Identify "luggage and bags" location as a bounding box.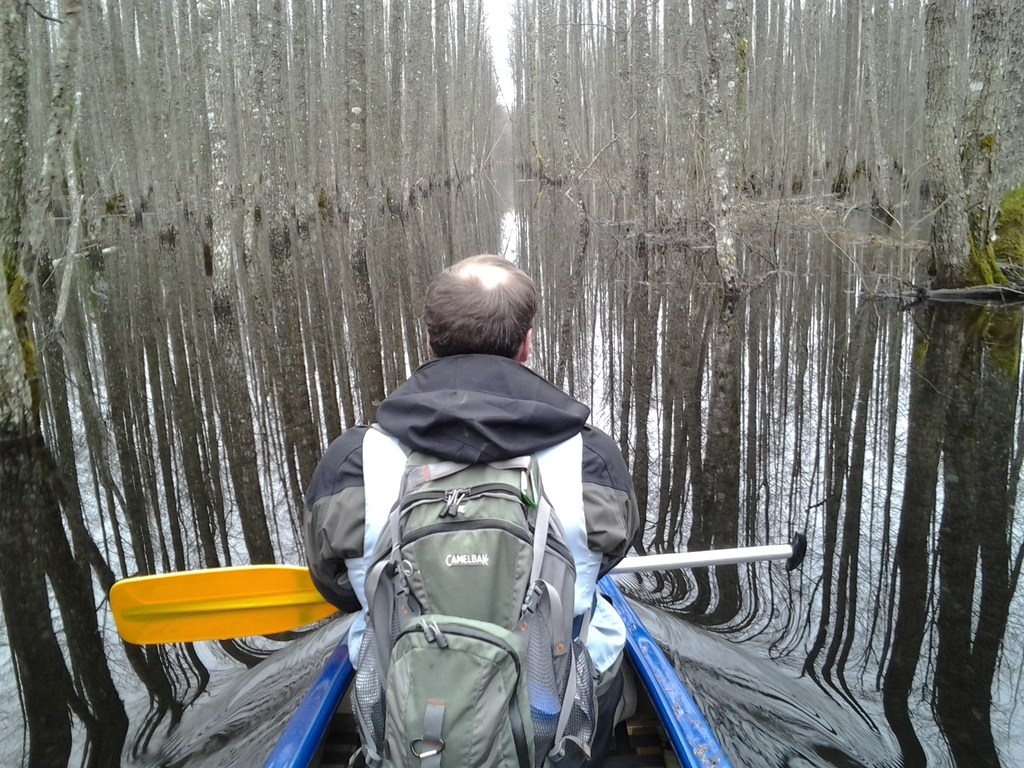
bbox=(339, 457, 585, 746).
